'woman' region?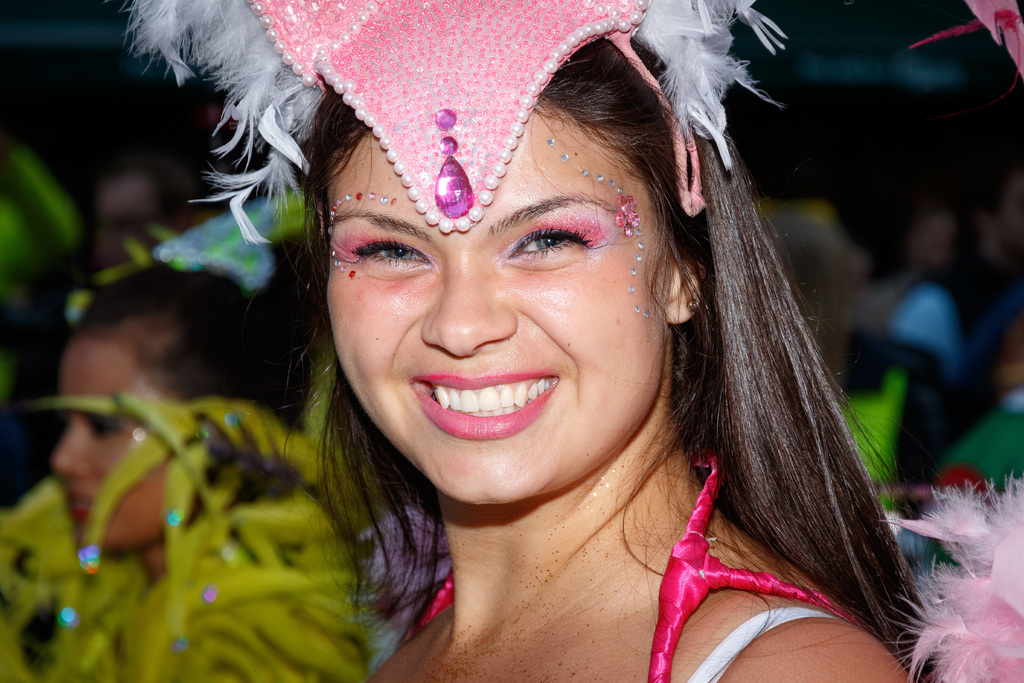
locate(65, 215, 405, 682)
